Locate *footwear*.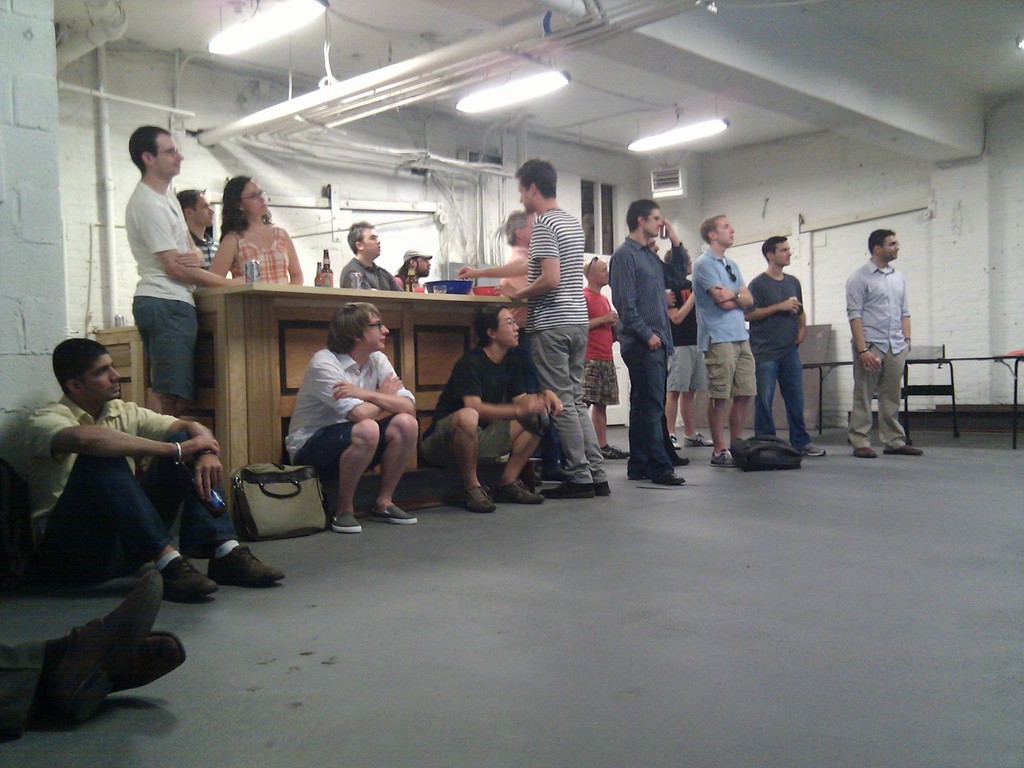
Bounding box: (left=852, top=447, right=879, bottom=458).
